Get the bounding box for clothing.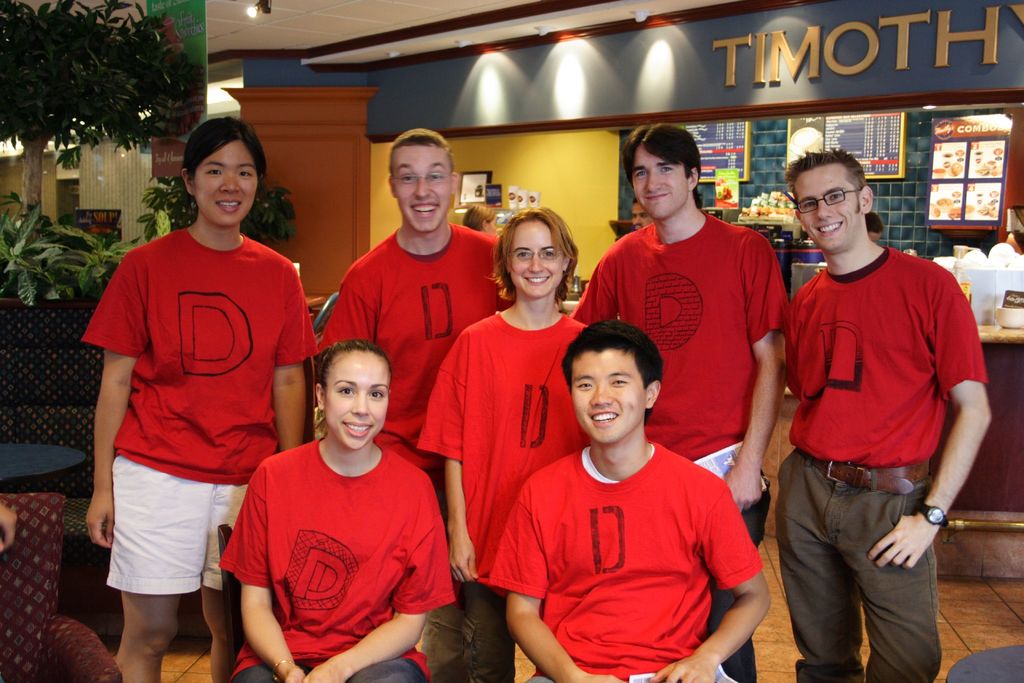
<box>216,443,455,682</box>.
